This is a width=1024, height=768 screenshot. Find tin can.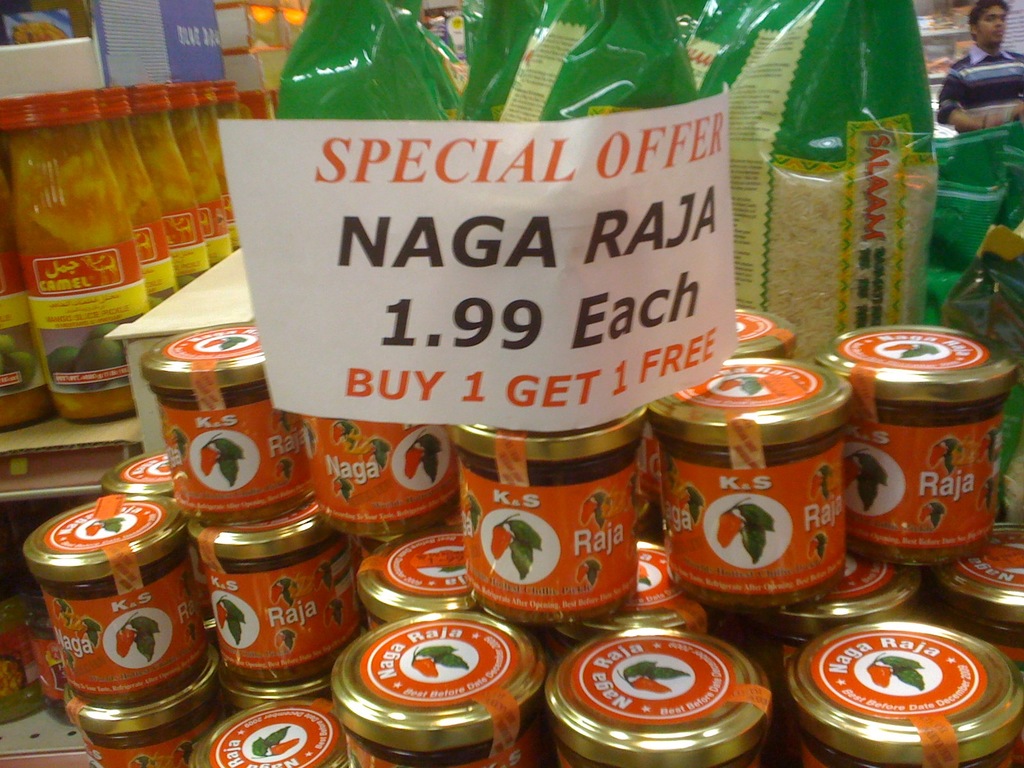
Bounding box: <box>810,547,925,621</box>.
